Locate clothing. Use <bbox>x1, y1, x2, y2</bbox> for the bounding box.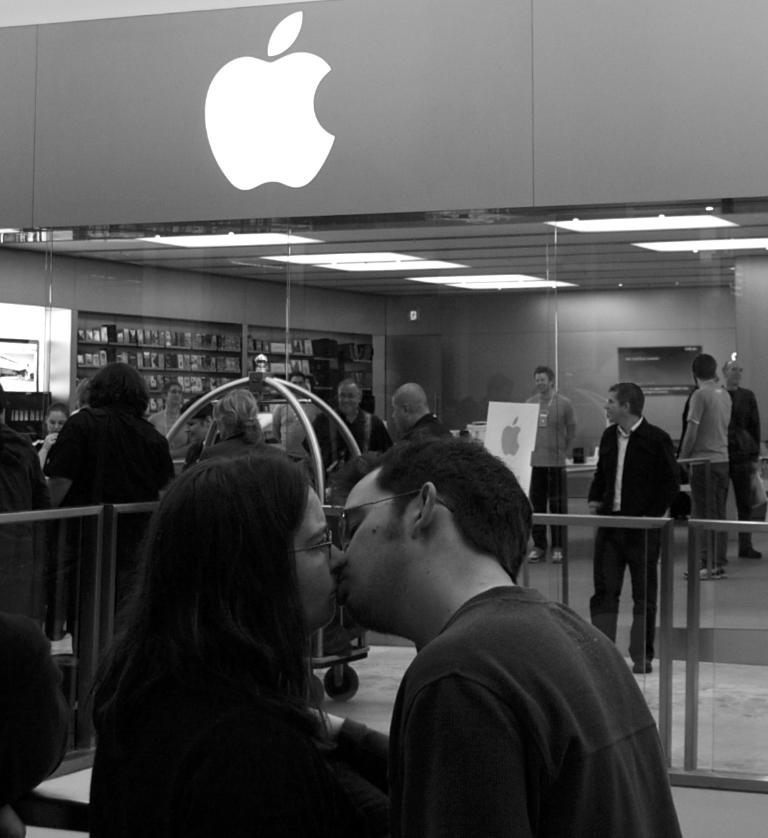
<bbox>687, 379, 734, 576</bbox>.
